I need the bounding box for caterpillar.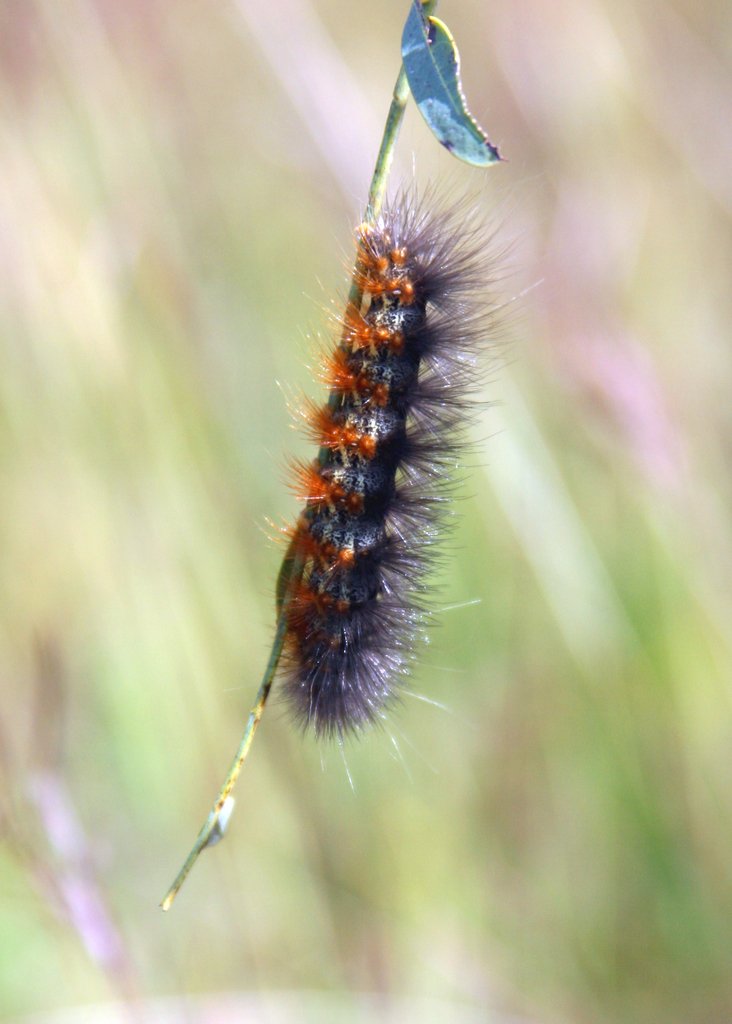
Here it is: (262,151,541,791).
